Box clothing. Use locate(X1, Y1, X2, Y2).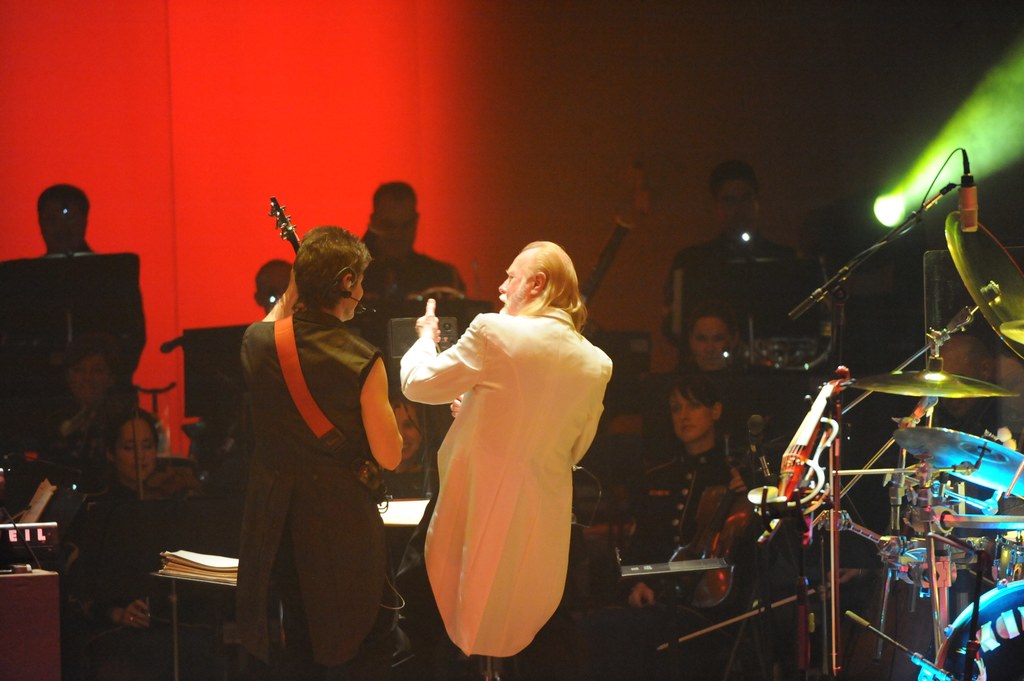
locate(60, 471, 201, 639).
